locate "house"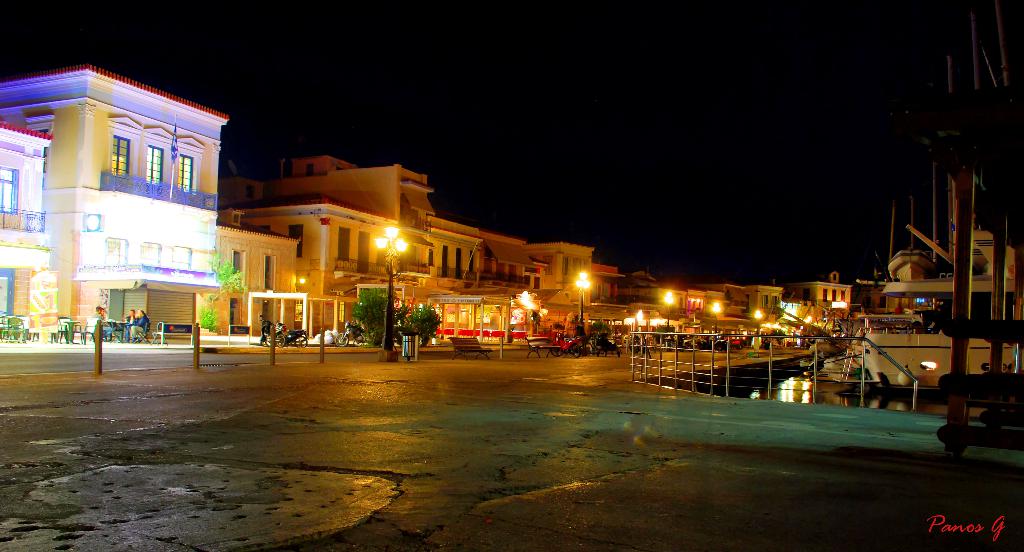
216, 151, 442, 327
